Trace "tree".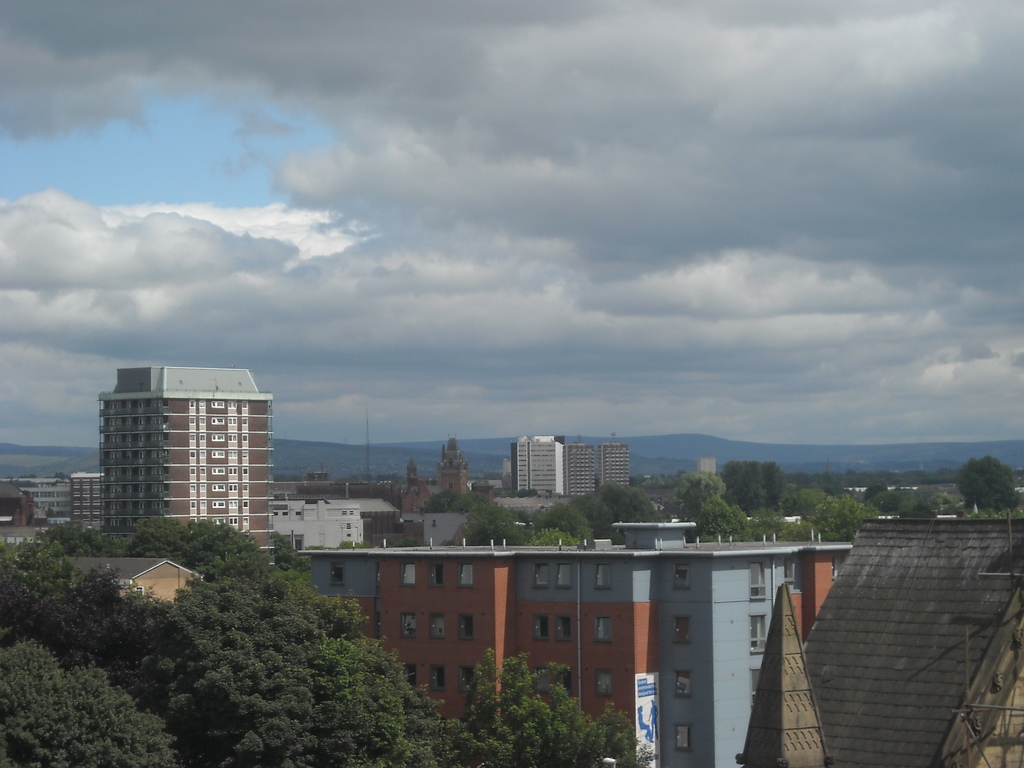
Traced to 412 647 646 767.
